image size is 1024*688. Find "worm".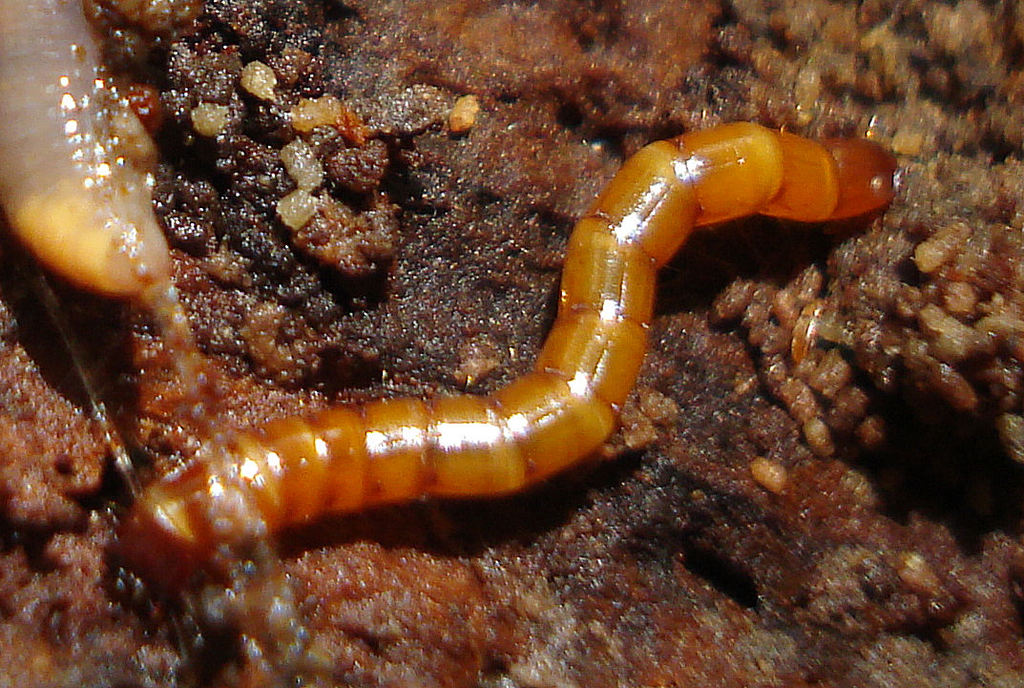
bbox=[103, 117, 910, 586].
